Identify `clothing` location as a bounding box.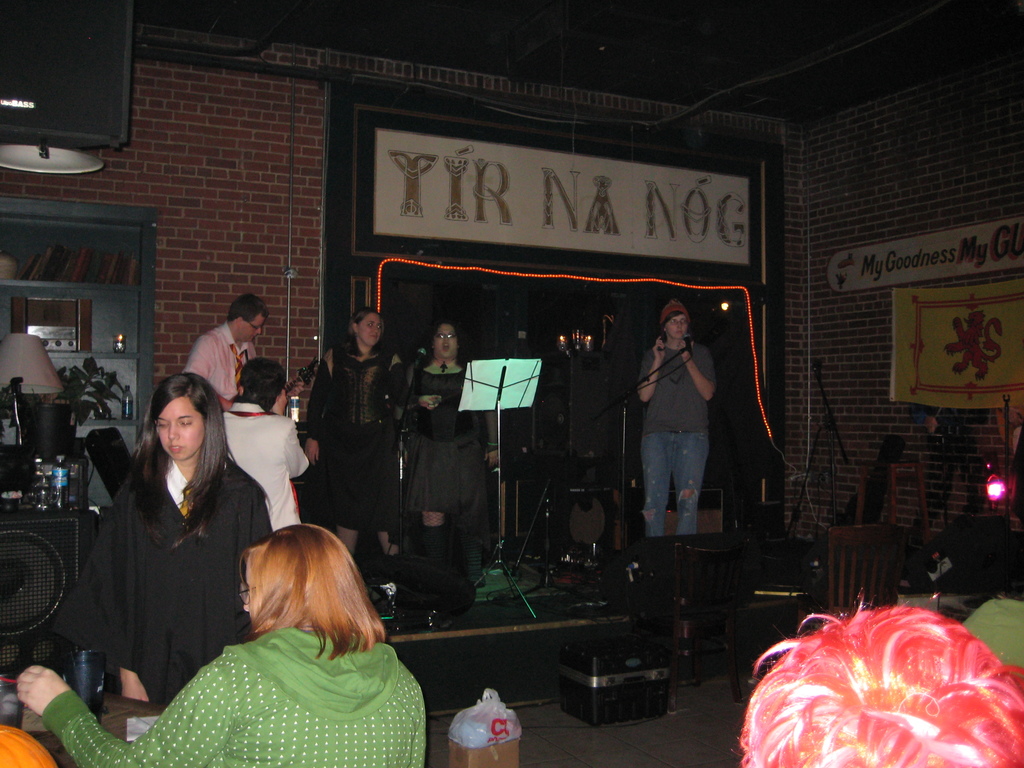
182:319:266:406.
